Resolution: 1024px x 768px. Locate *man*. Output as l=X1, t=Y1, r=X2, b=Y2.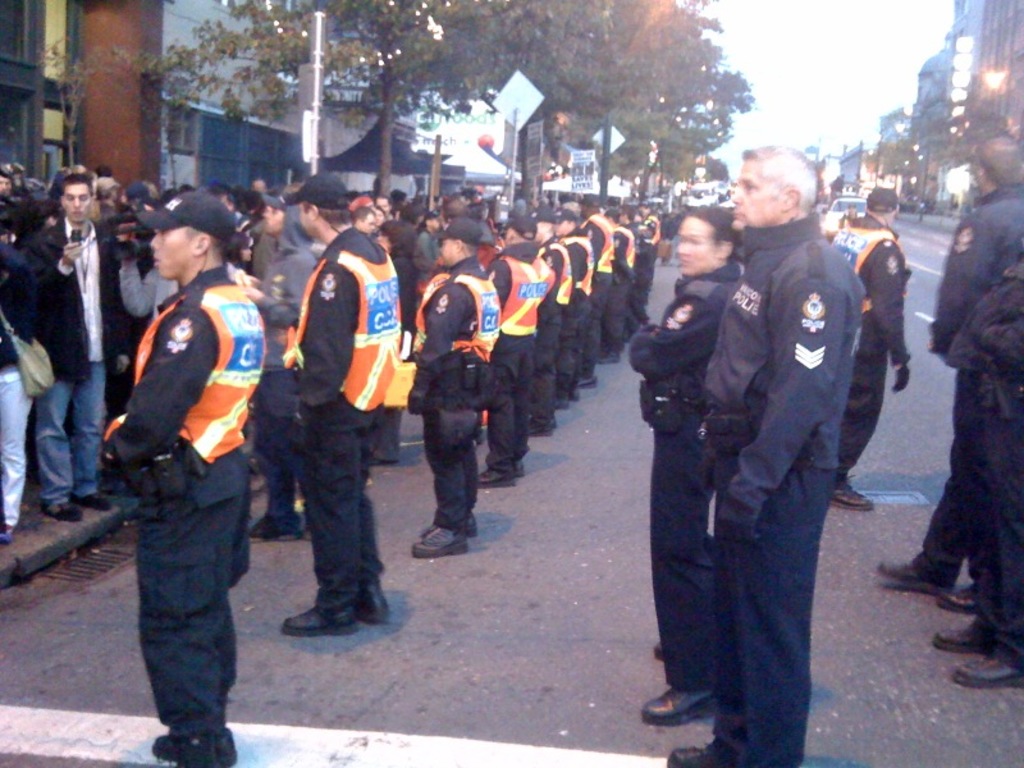
l=630, t=204, r=646, b=346.
